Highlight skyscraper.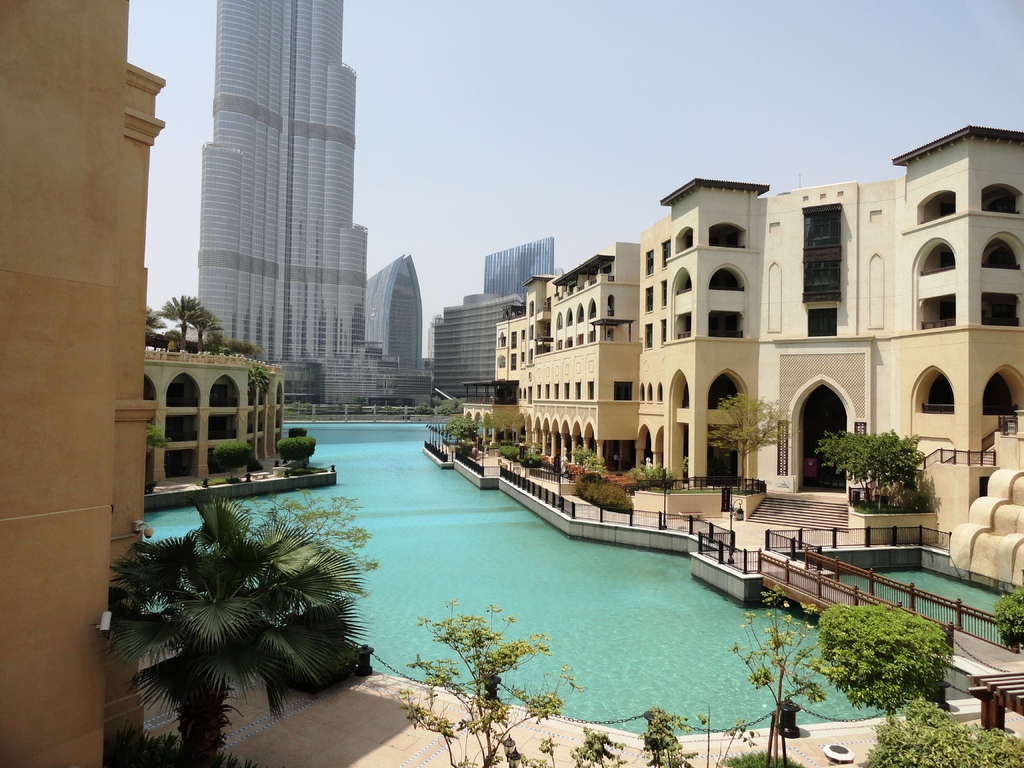
Highlighted region: x1=361, y1=246, x2=444, y2=406.
